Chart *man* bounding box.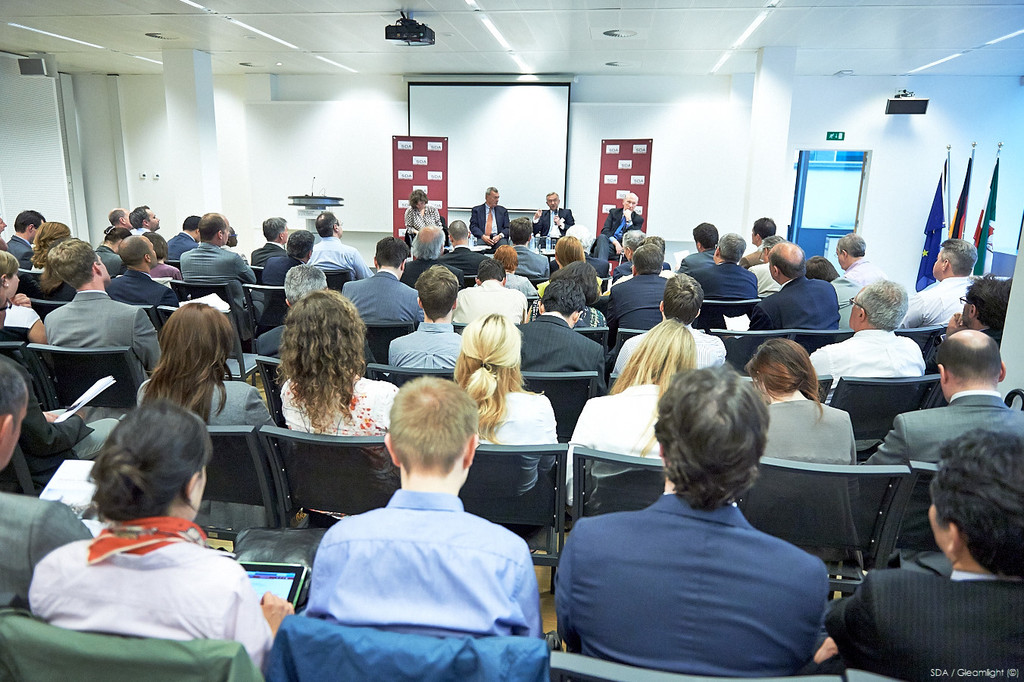
Charted: box(831, 428, 1023, 681).
